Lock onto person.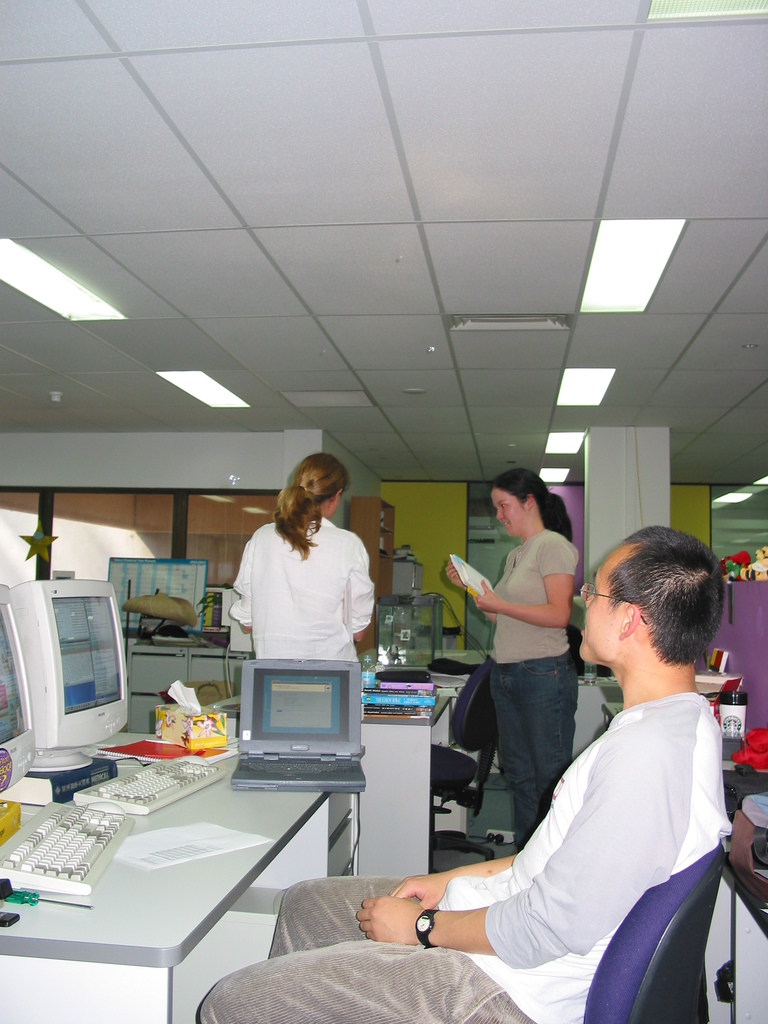
Locked: bbox=(195, 526, 723, 1023).
